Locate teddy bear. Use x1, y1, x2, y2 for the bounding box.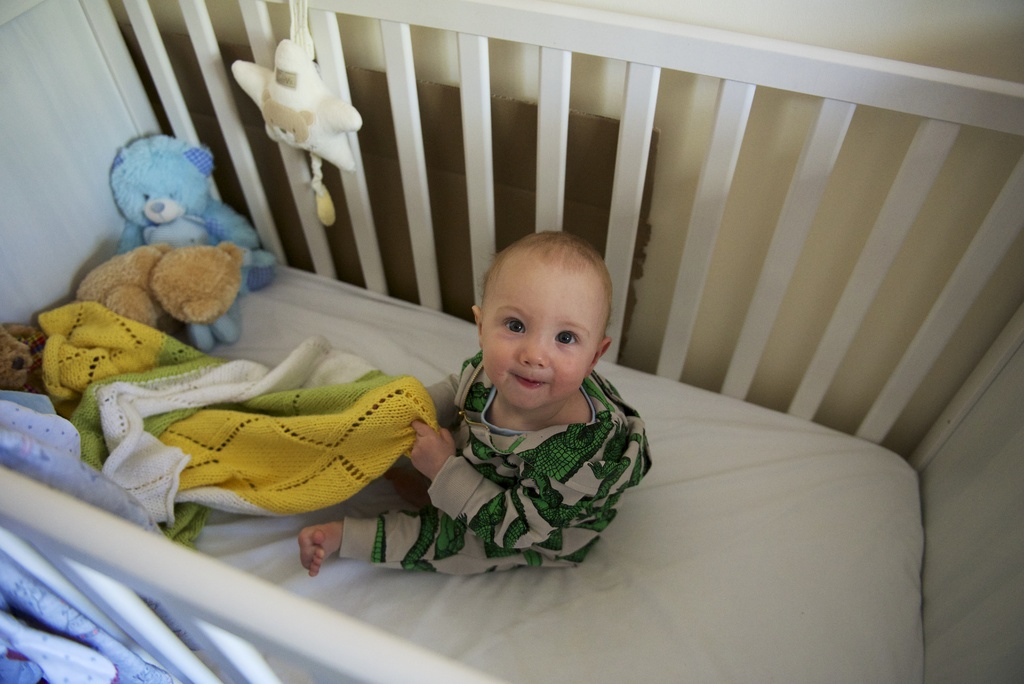
72, 240, 246, 333.
